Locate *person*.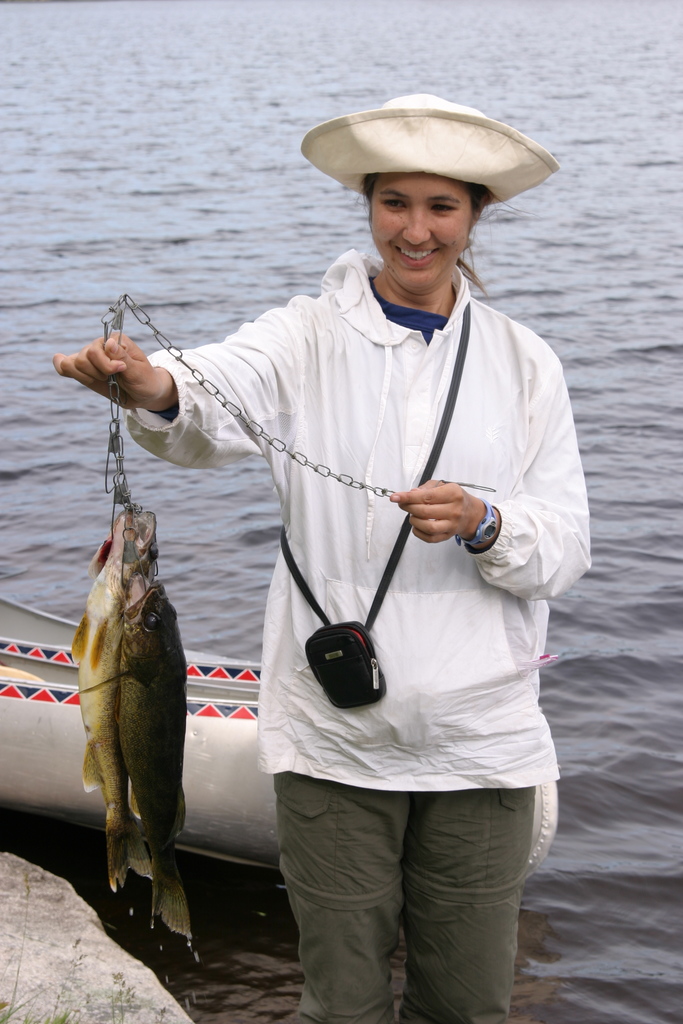
Bounding box: [left=49, top=84, right=597, bottom=1022].
